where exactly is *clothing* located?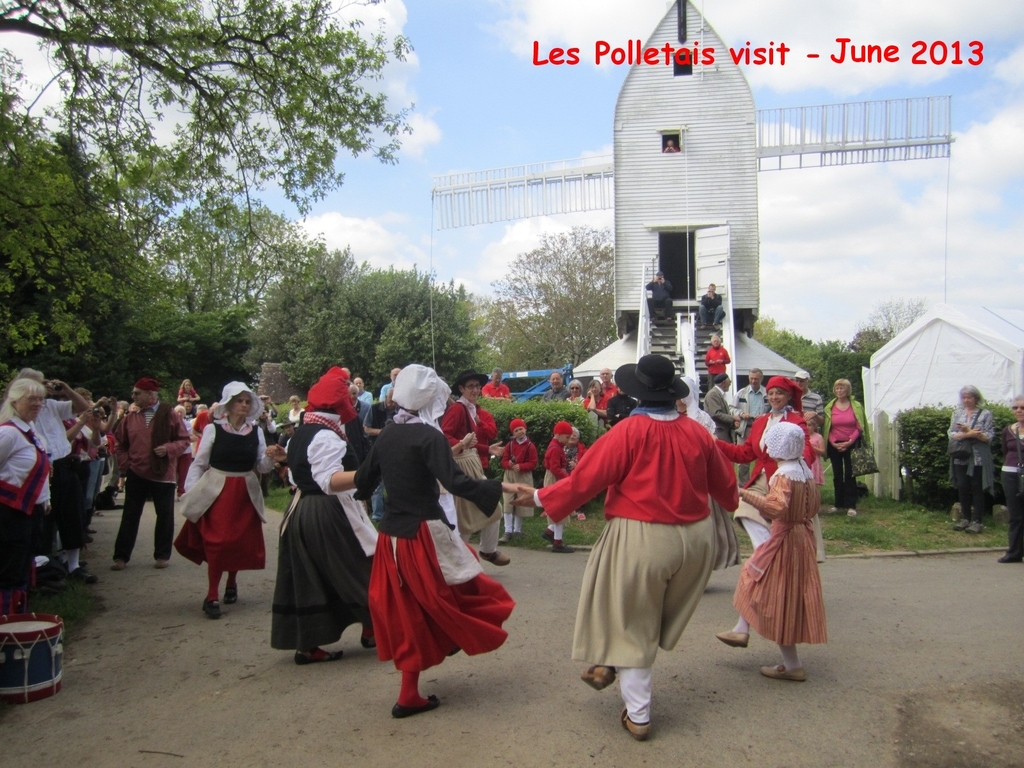
Its bounding box is x1=738 y1=378 x2=771 y2=420.
